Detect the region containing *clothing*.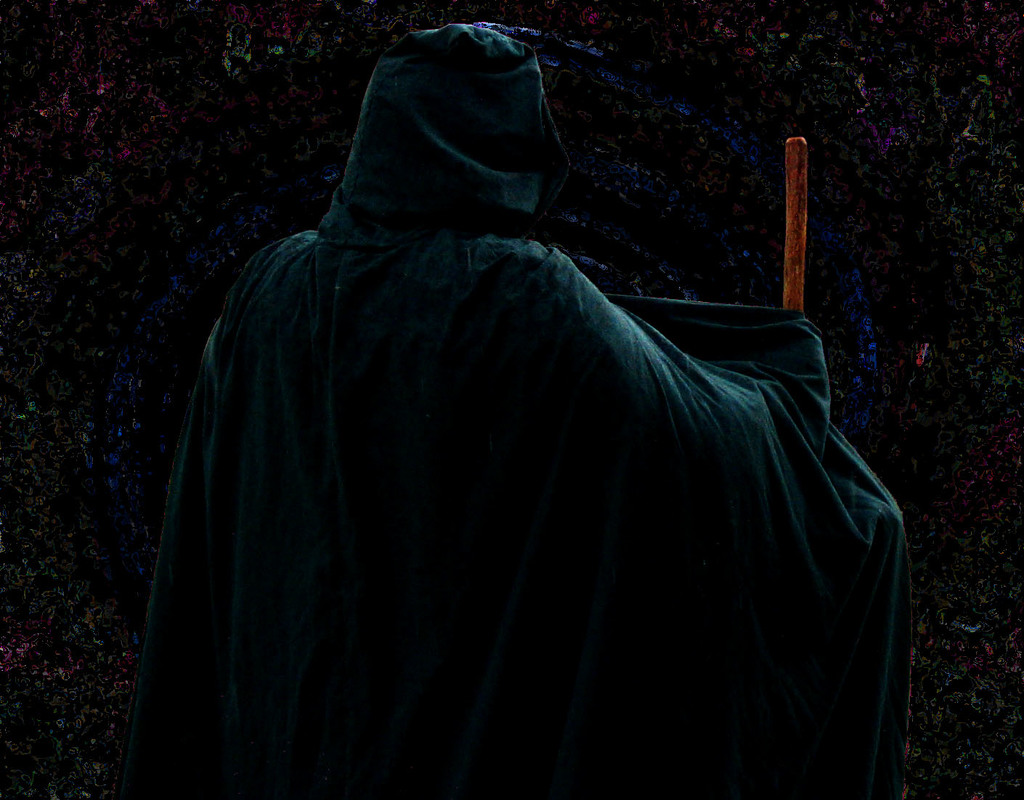
110 23 912 799.
